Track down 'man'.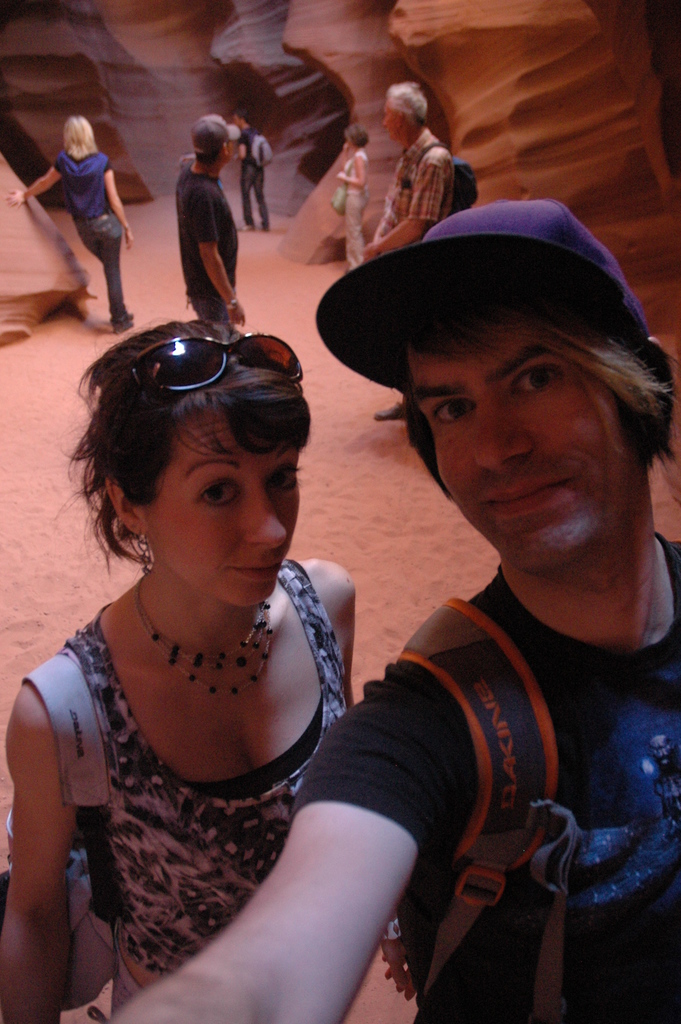
Tracked to crop(227, 127, 274, 232).
